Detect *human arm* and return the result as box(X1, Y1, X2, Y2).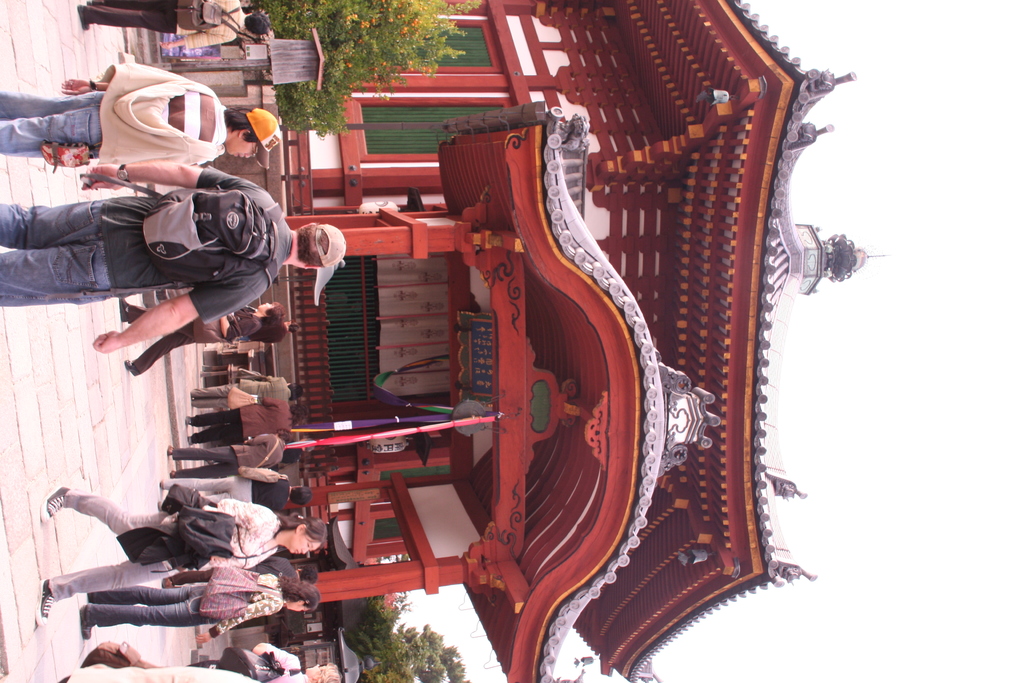
box(198, 593, 274, 644).
